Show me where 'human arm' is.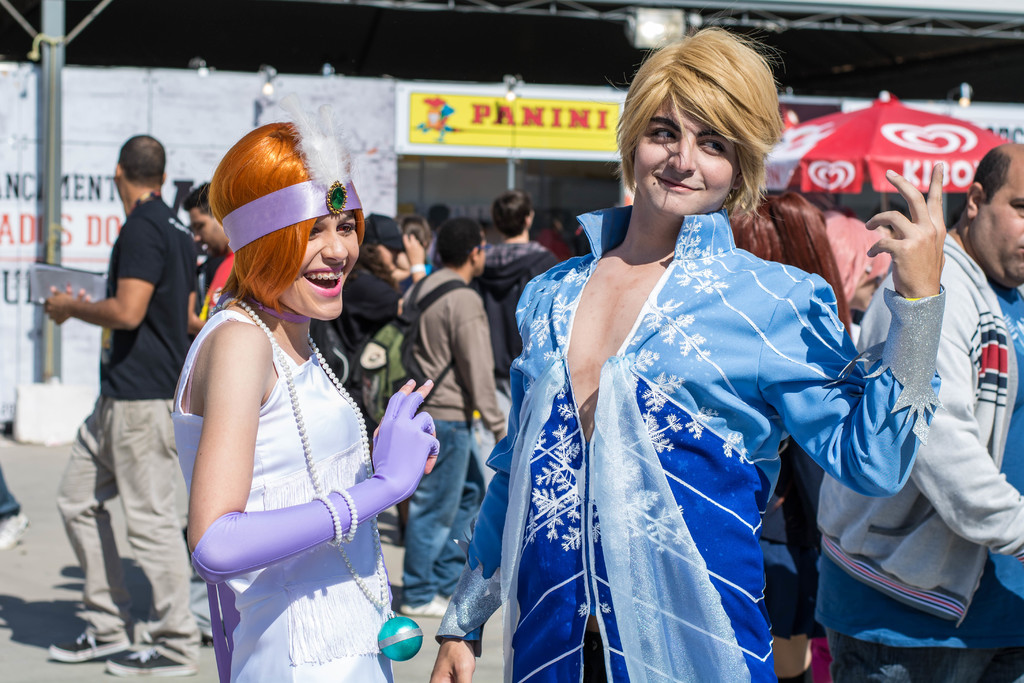
'human arm' is at [left=474, top=298, right=513, bottom=462].
